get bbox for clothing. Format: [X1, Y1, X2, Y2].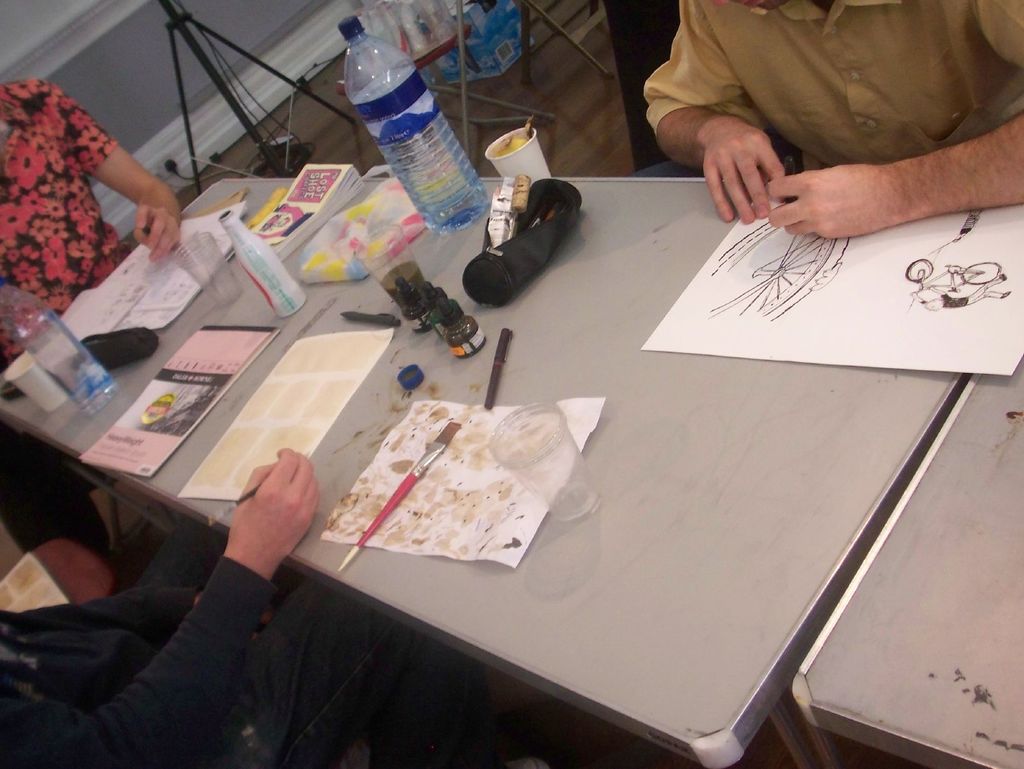
[0, 525, 486, 768].
